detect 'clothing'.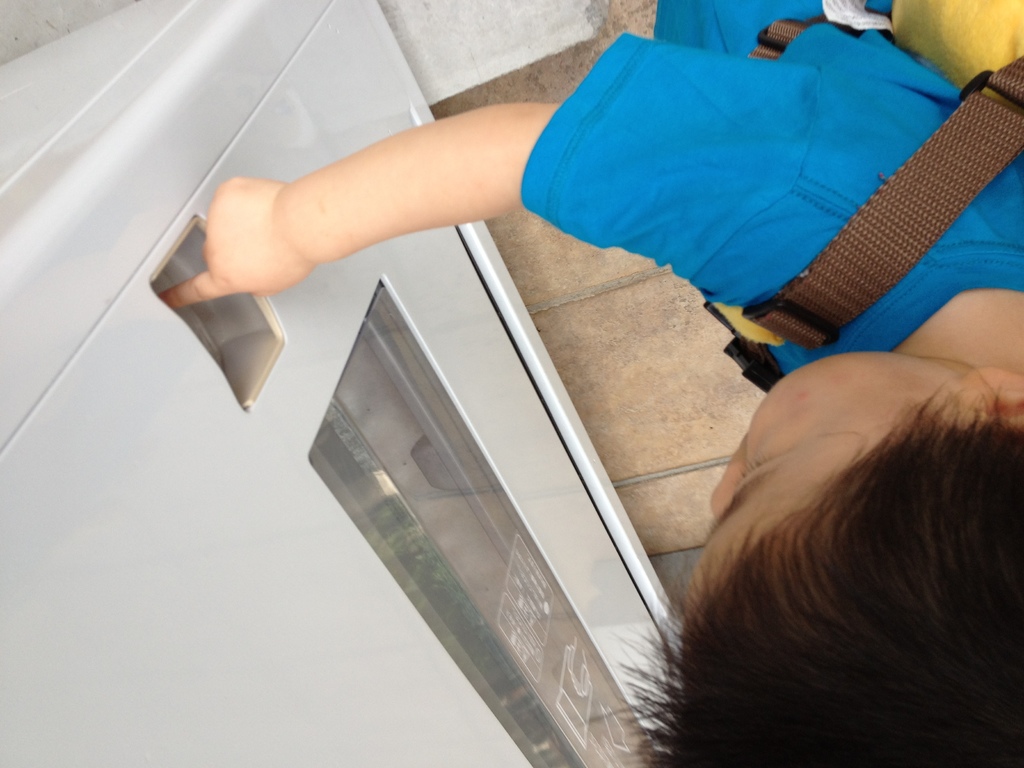
Detected at (514,34,1023,360).
